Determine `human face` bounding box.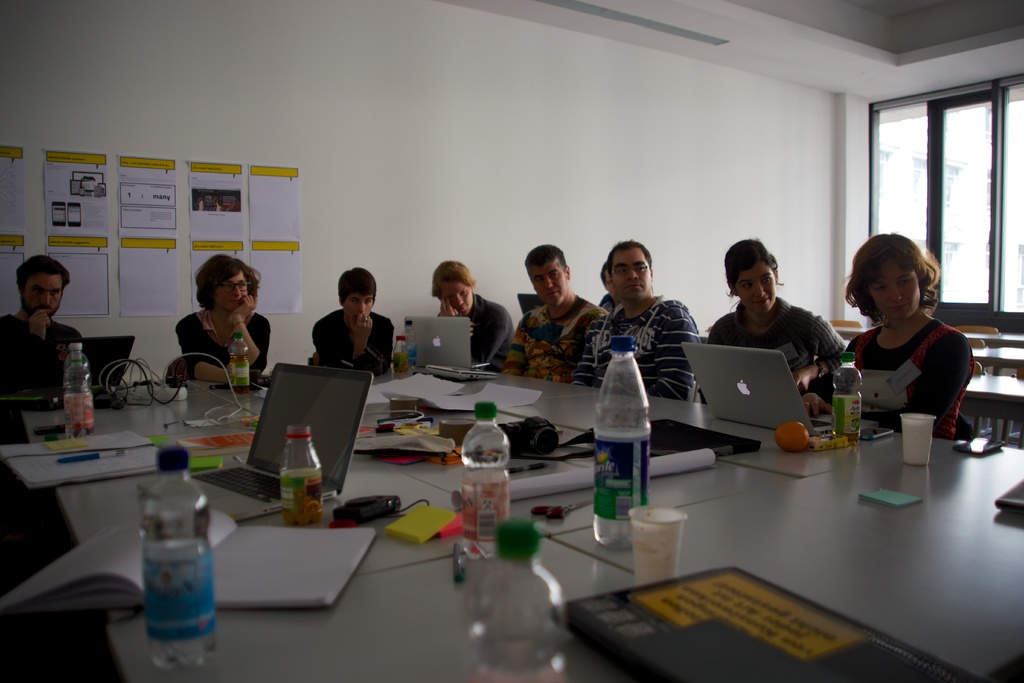
Determined: [343, 290, 383, 325].
